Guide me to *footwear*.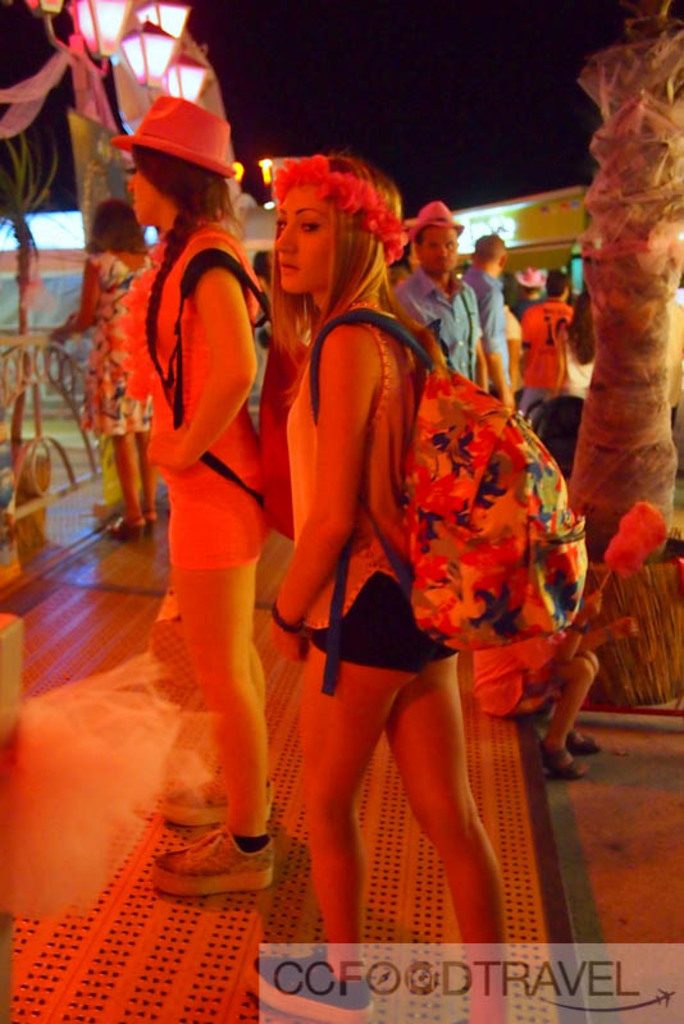
Guidance: bbox=[155, 763, 281, 827].
